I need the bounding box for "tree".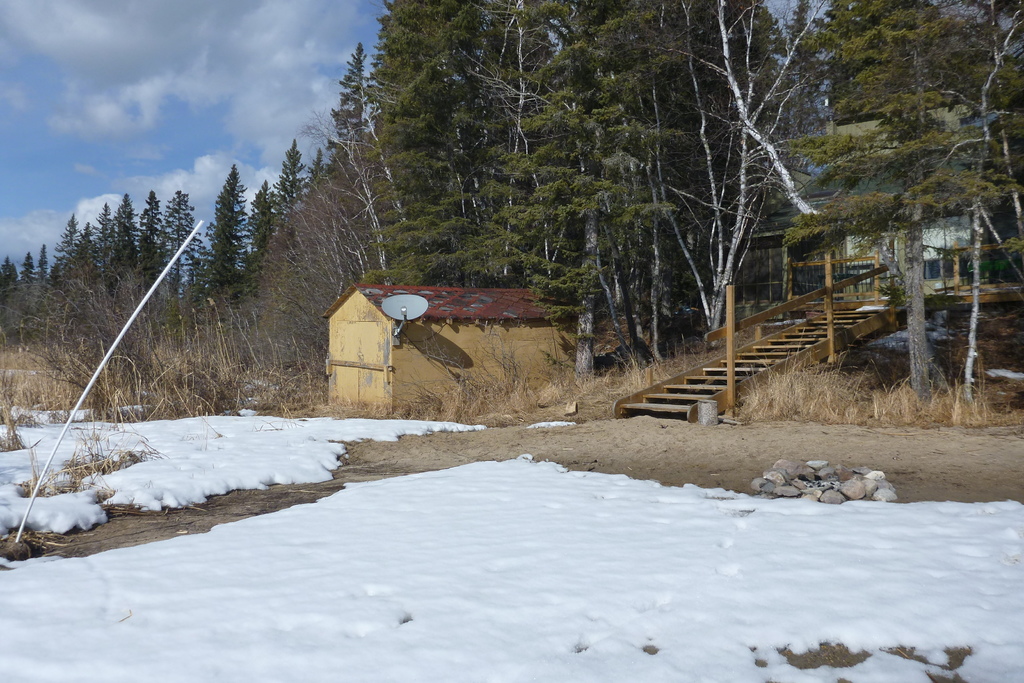
Here it is: (481,0,862,346).
